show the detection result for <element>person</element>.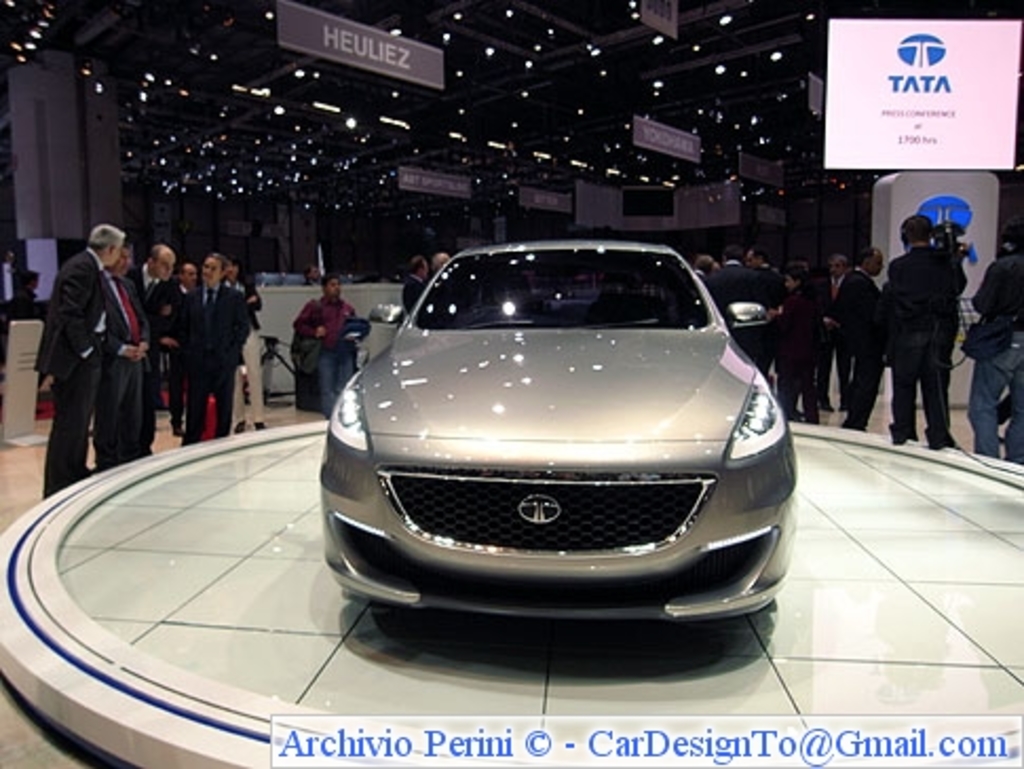
x1=963 y1=215 x2=1022 y2=467.
